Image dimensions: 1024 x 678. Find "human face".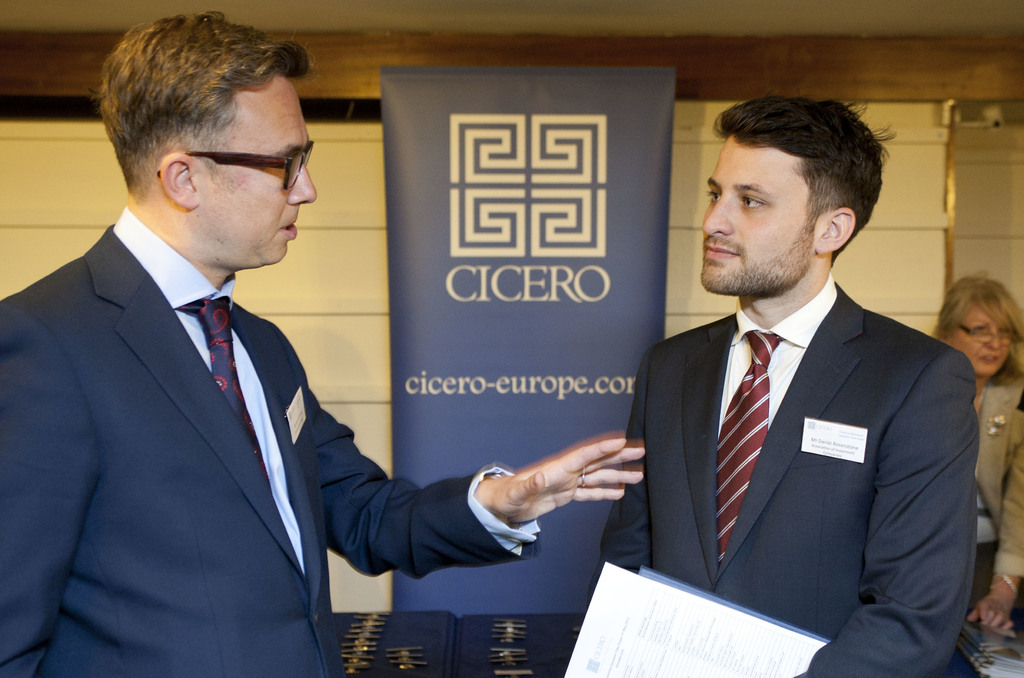
(left=194, top=71, right=323, bottom=266).
